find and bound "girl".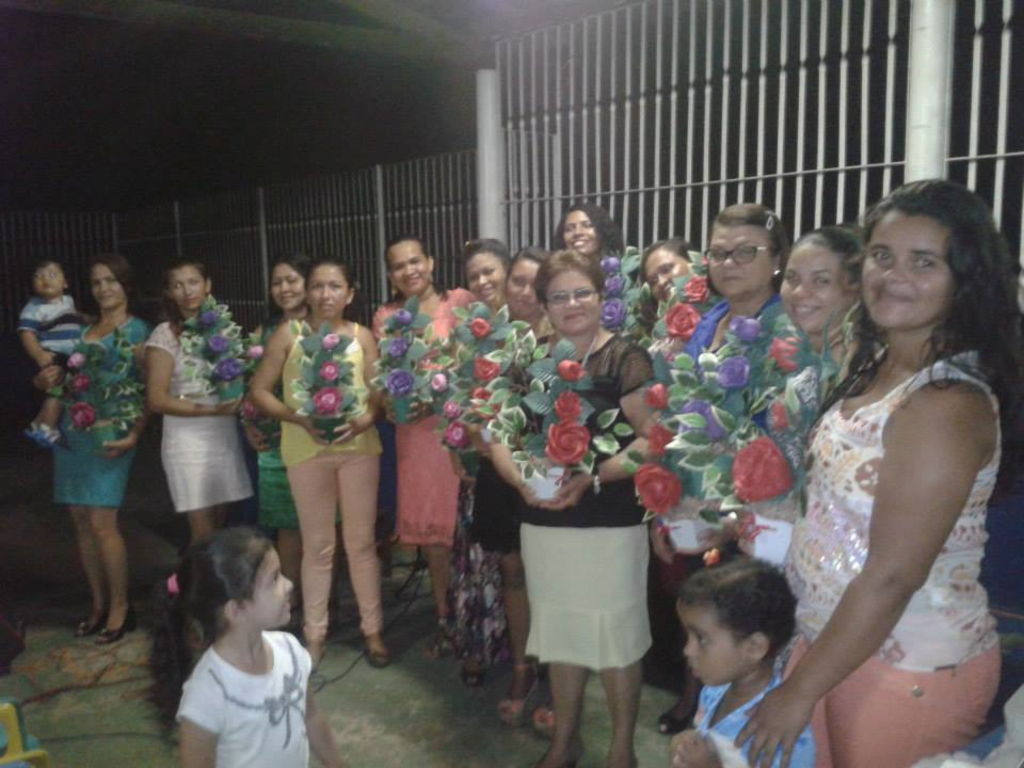
Bound: x1=667 y1=541 x2=817 y2=766.
